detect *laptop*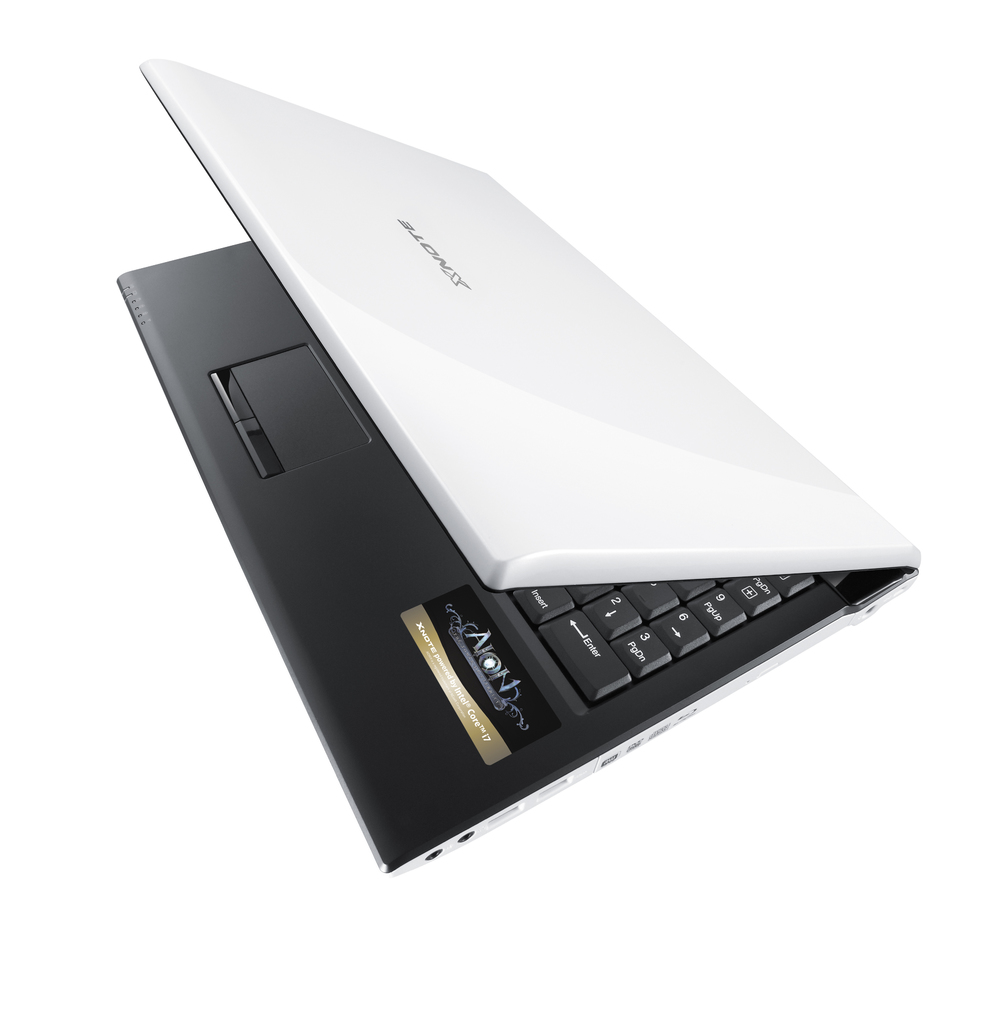
<bbox>113, 60, 910, 878</bbox>
